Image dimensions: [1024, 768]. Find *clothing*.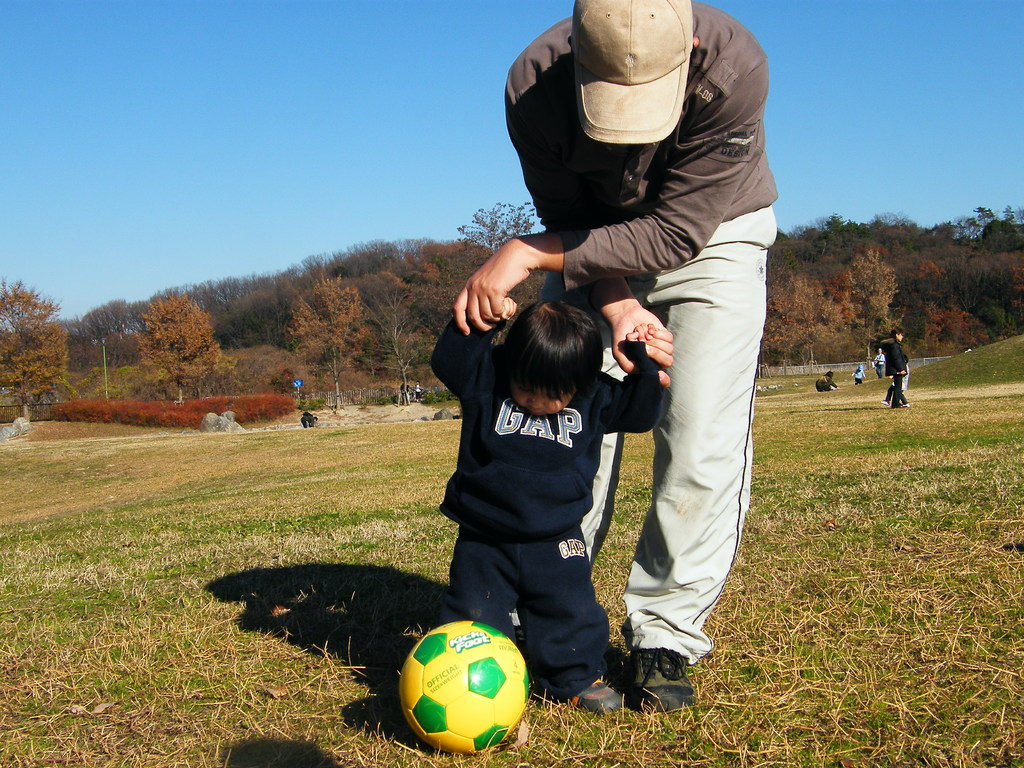
<box>854,367,867,383</box>.
